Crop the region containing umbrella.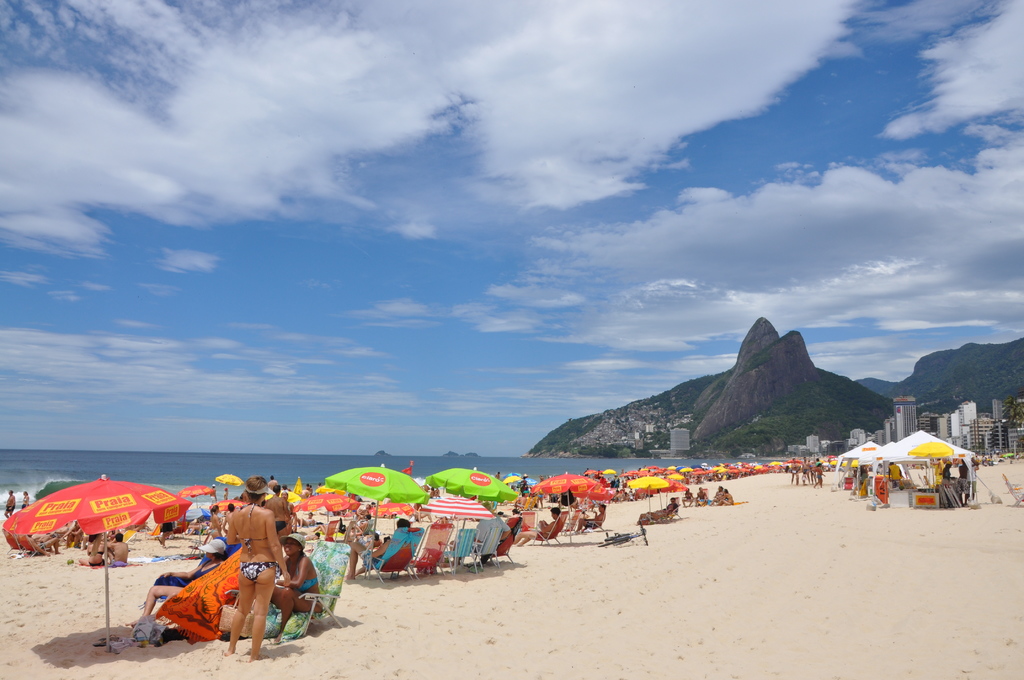
Crop region: box=[353, 498, 413, 533].
